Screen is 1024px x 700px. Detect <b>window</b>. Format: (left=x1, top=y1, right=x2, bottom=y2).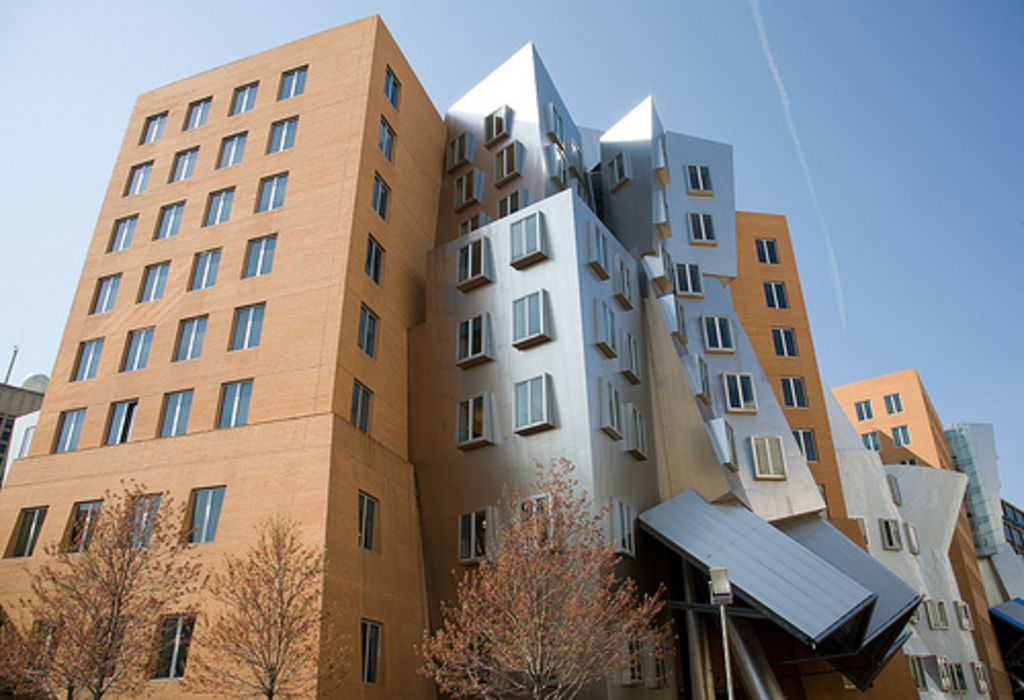
(left=362, top=227, right=389, bottom=291).
